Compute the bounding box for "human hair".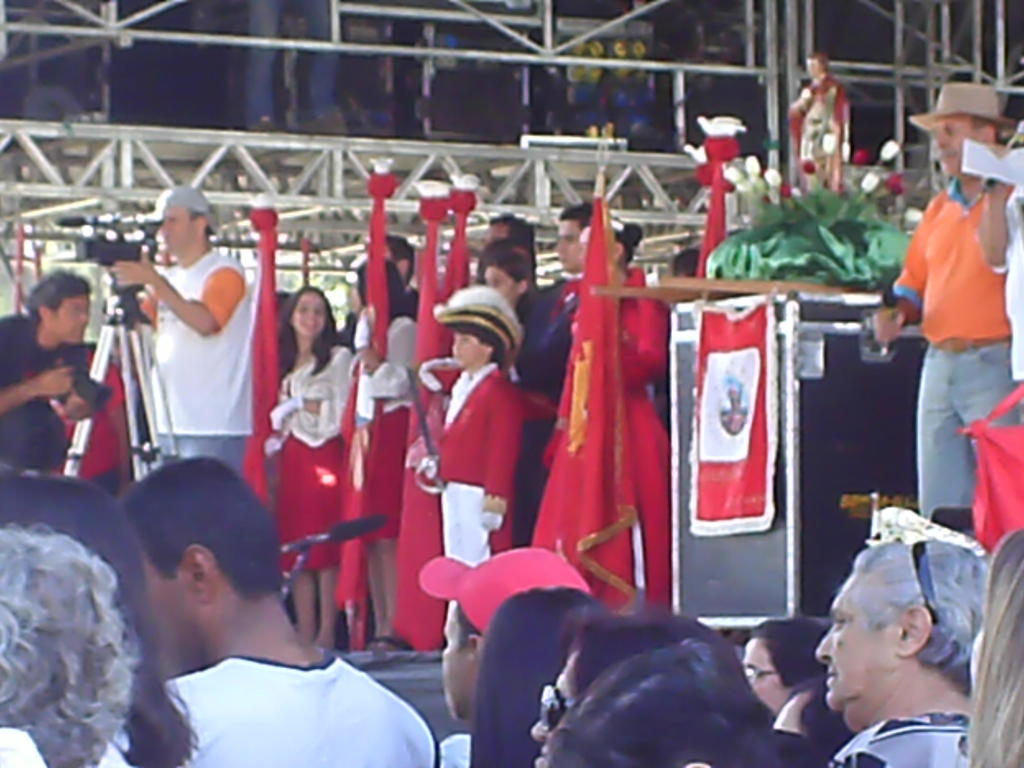
571:611:752:696.
